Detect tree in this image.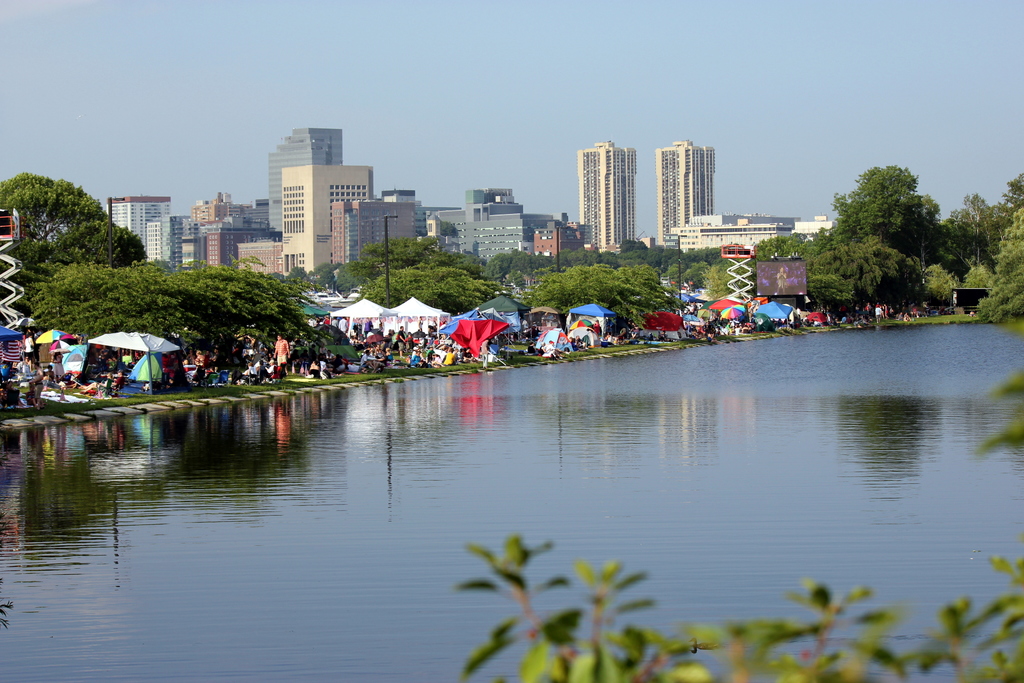
Detection: left=919, top=263, right=959, bottom=311.
